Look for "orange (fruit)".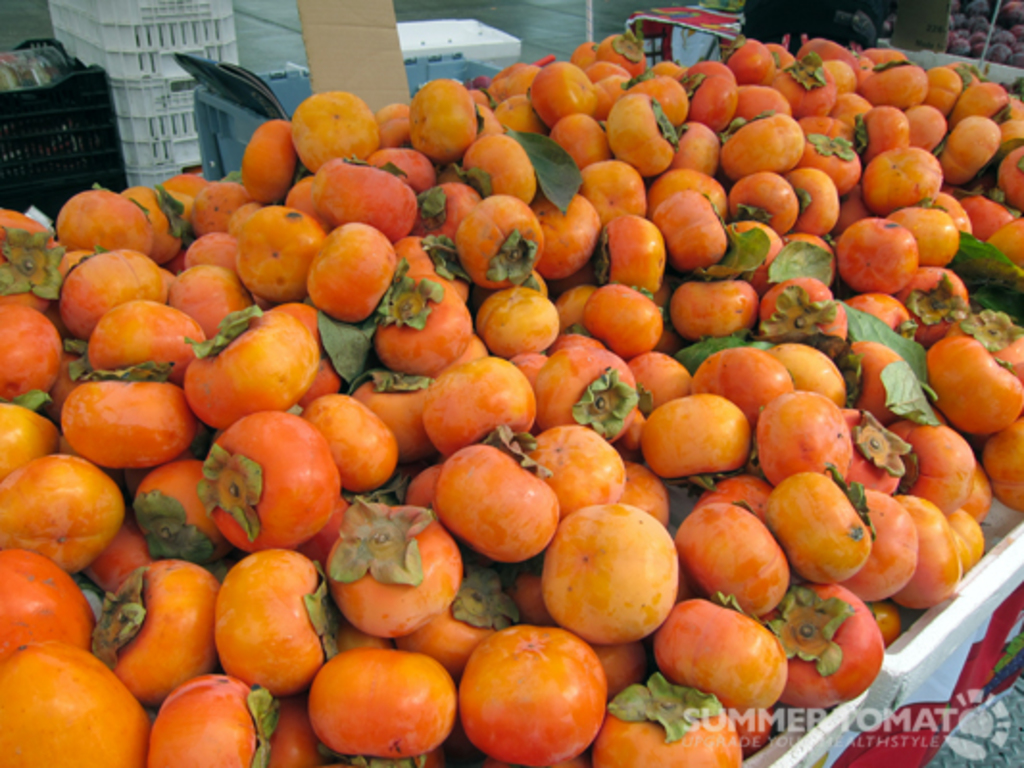
Found: box(590, 678, 744, 766).
